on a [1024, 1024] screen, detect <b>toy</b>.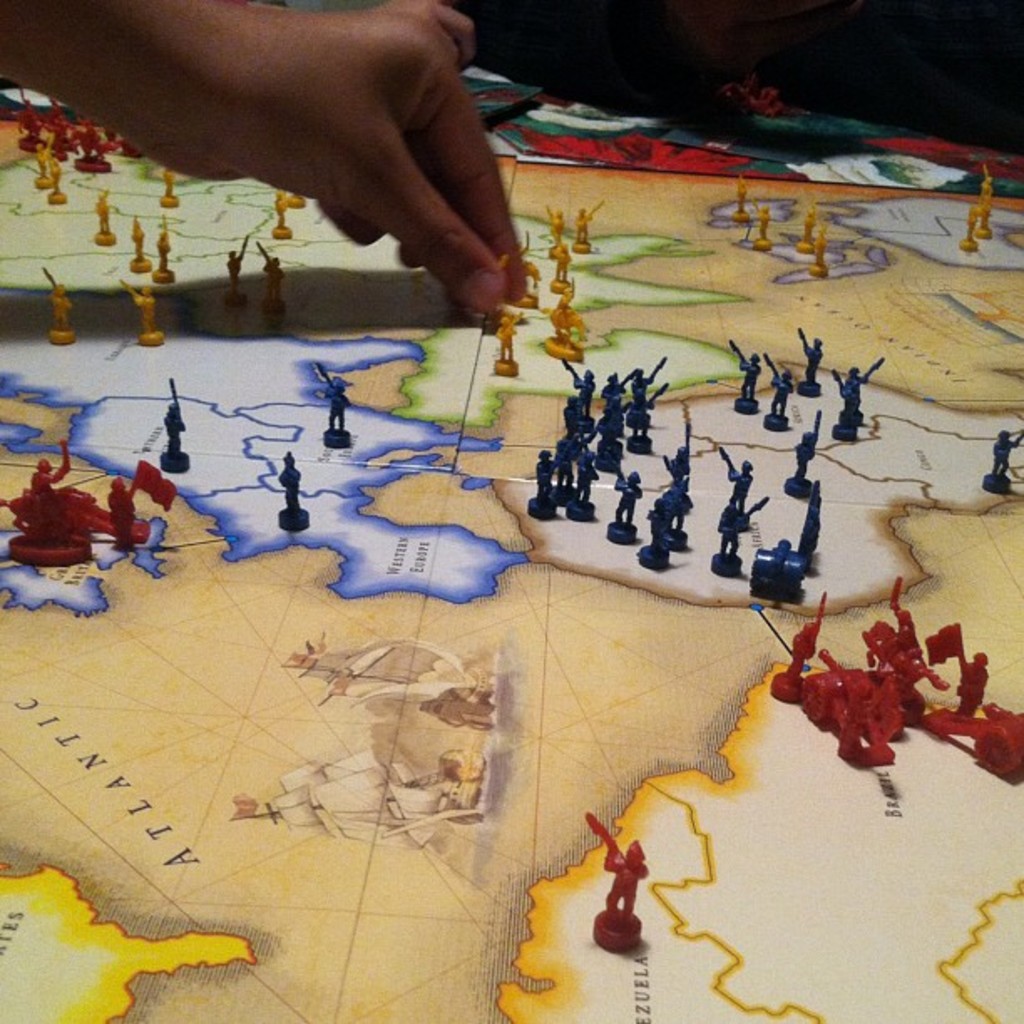
select_region(763, 353, 791, 430).
